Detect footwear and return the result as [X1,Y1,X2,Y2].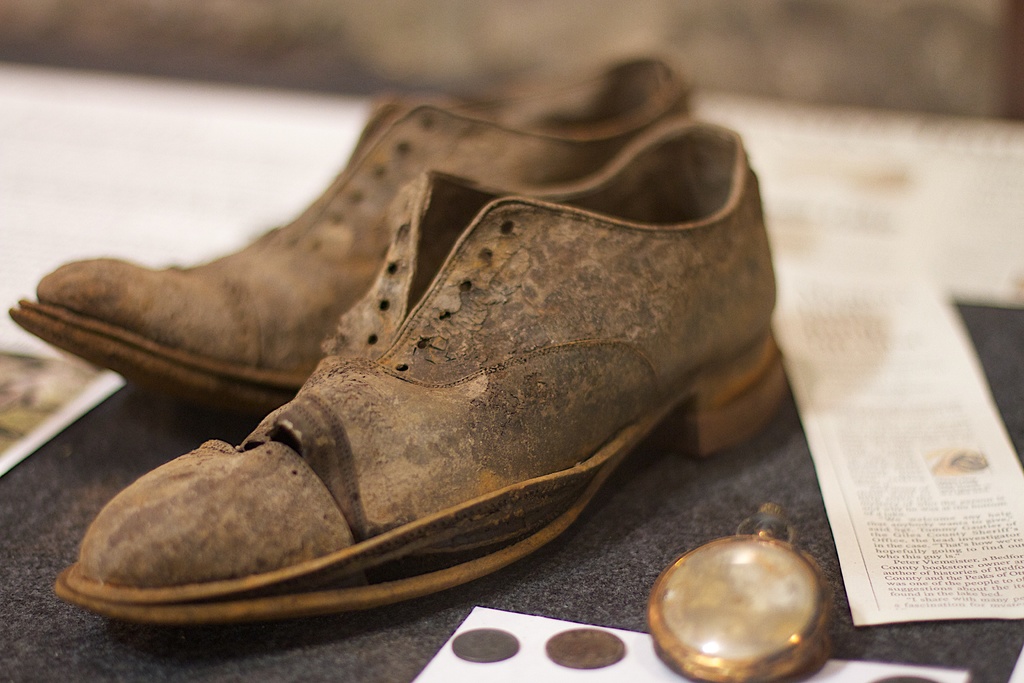
[8,56,685,438].
